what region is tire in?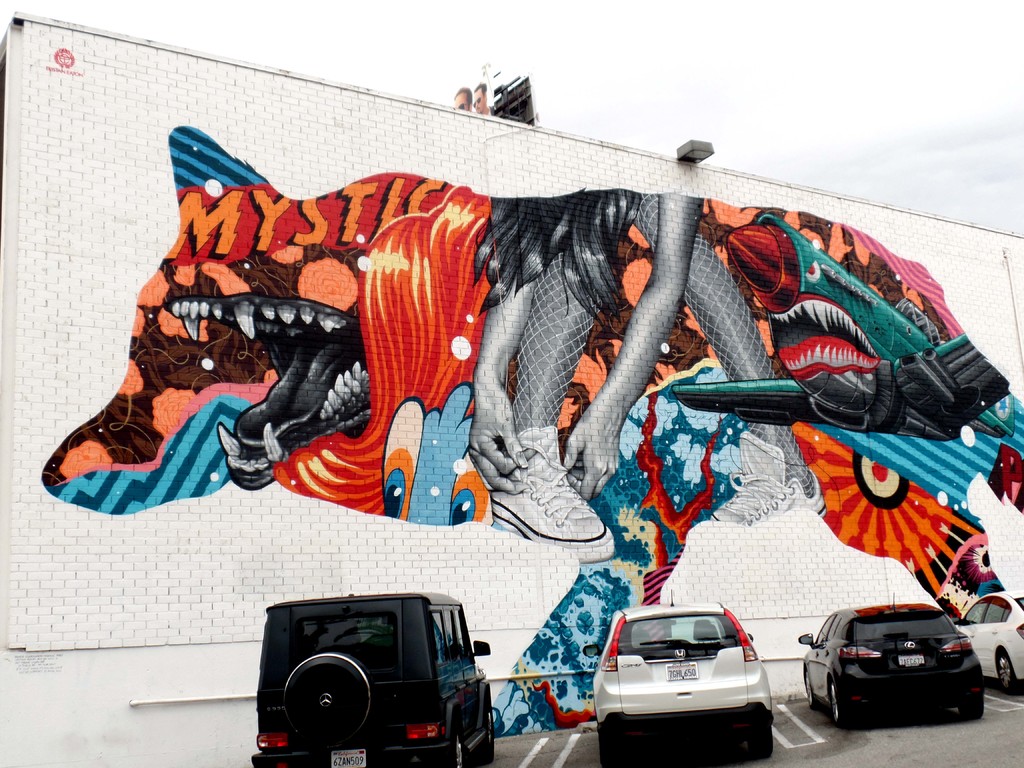
left=801, top=669, right=817, bottom=712.
